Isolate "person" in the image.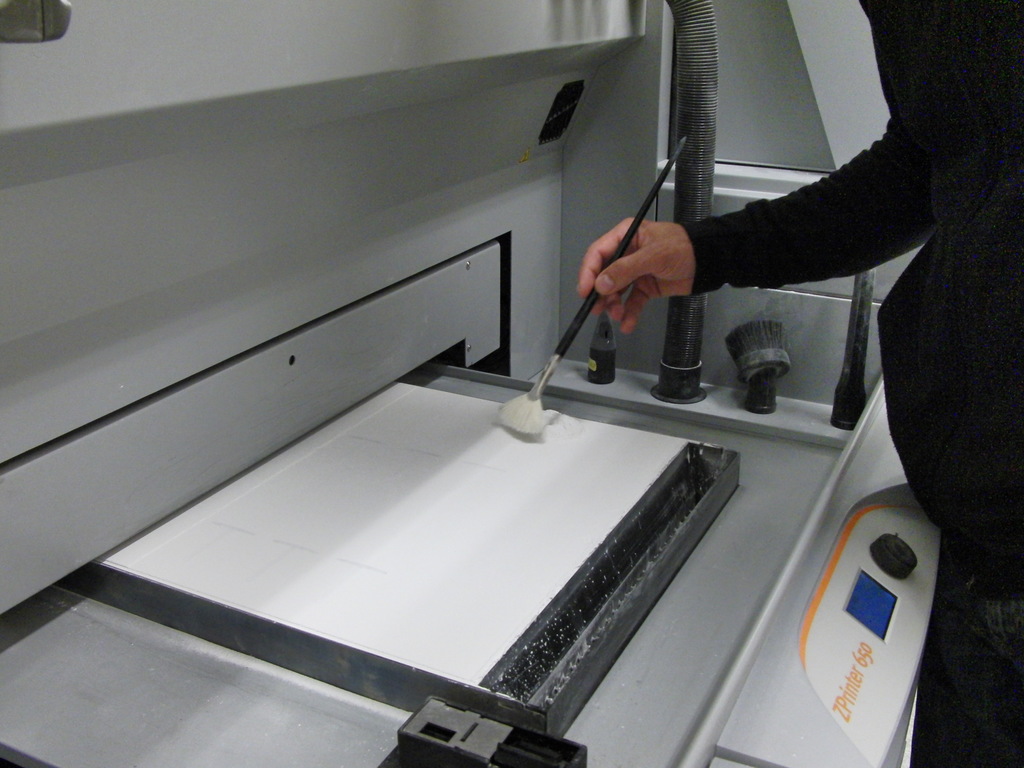
Isolated region: <region>572, 0, 1023, 767</region>.
